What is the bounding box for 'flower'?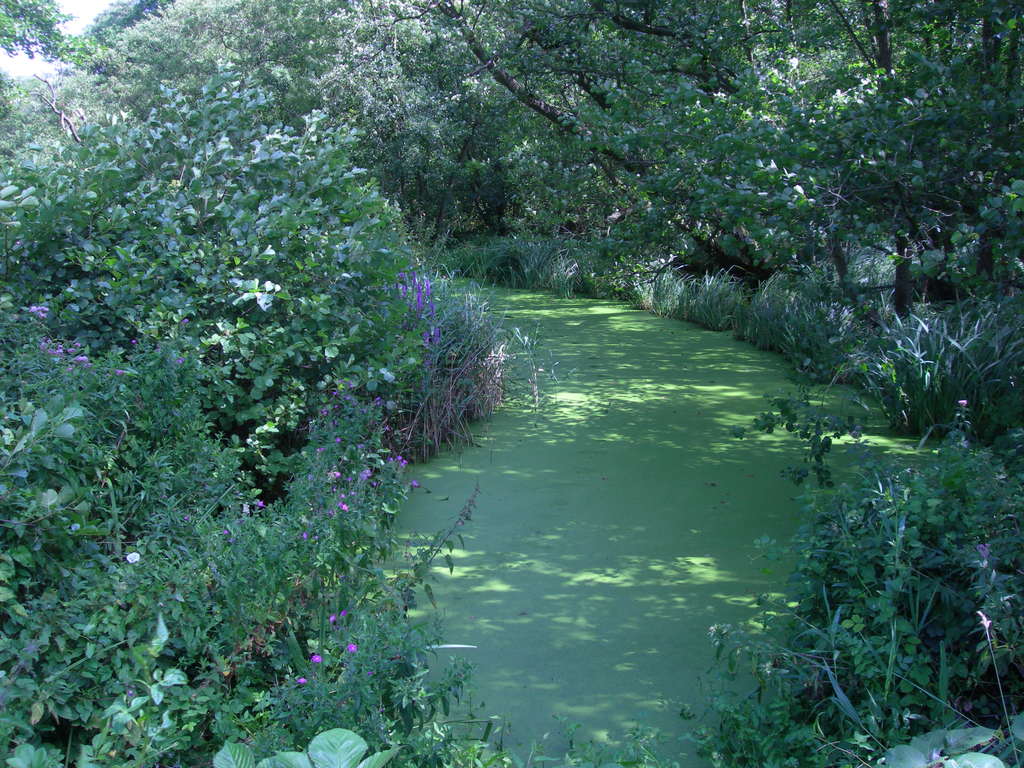
[329,613,334,621].
